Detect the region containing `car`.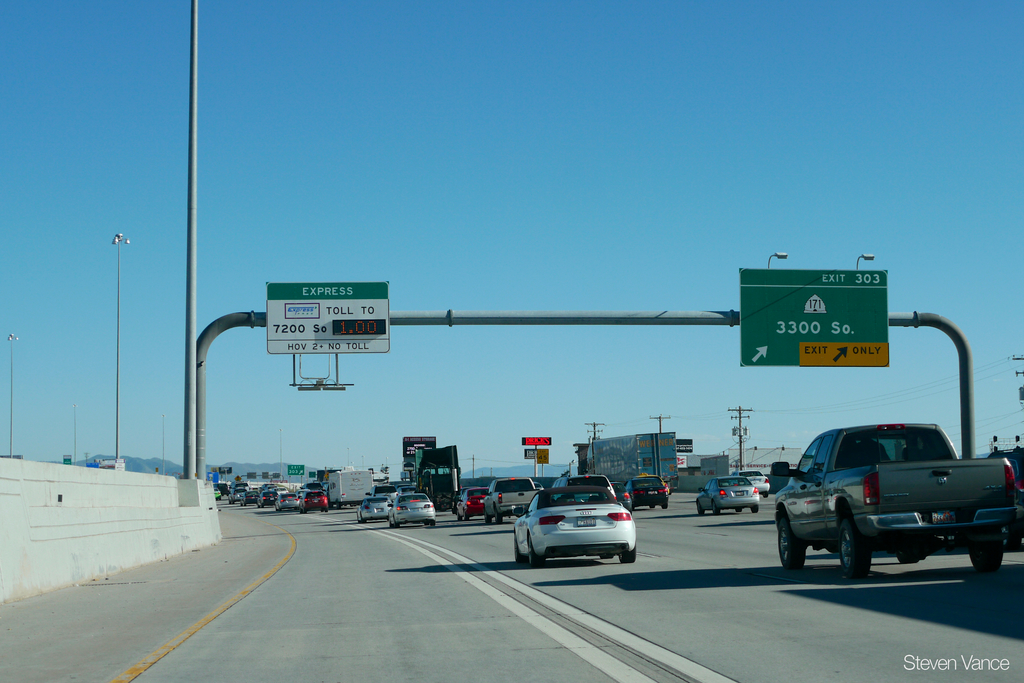
locate(521, 480, 654, 569).
